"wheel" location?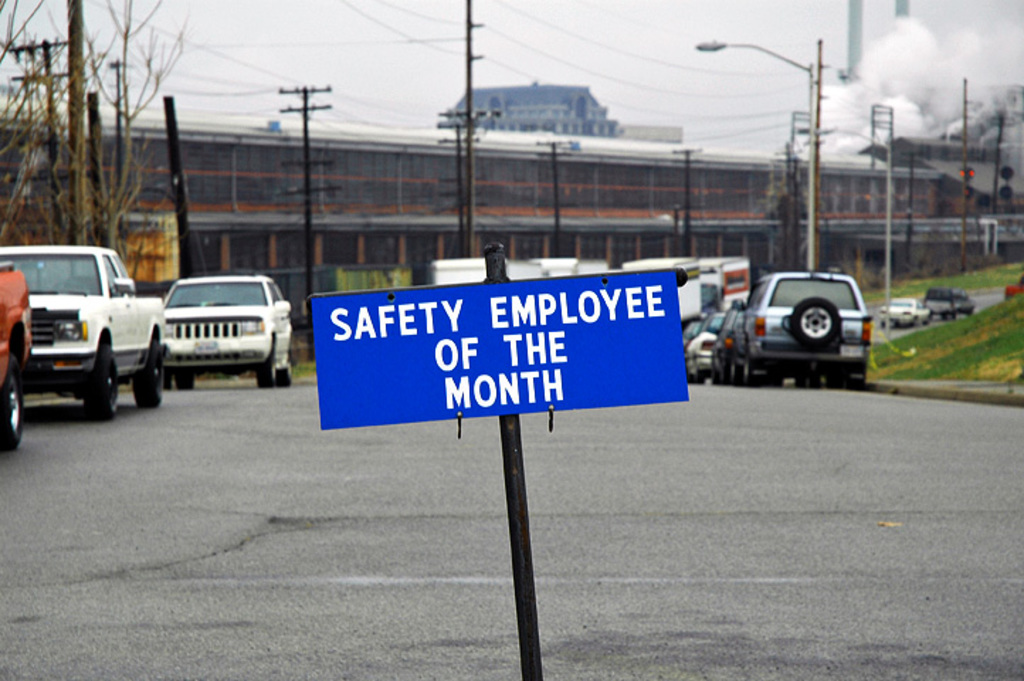
bbox=(173, 375, 190, 392)
